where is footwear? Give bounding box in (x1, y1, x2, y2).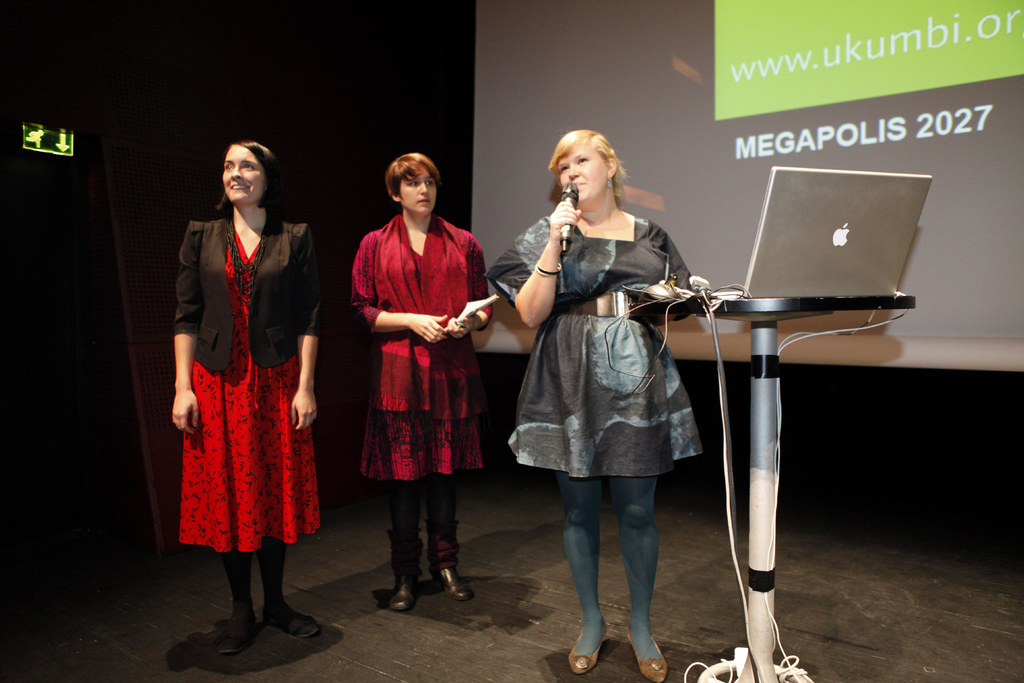
(388, 580, 423, 610).
